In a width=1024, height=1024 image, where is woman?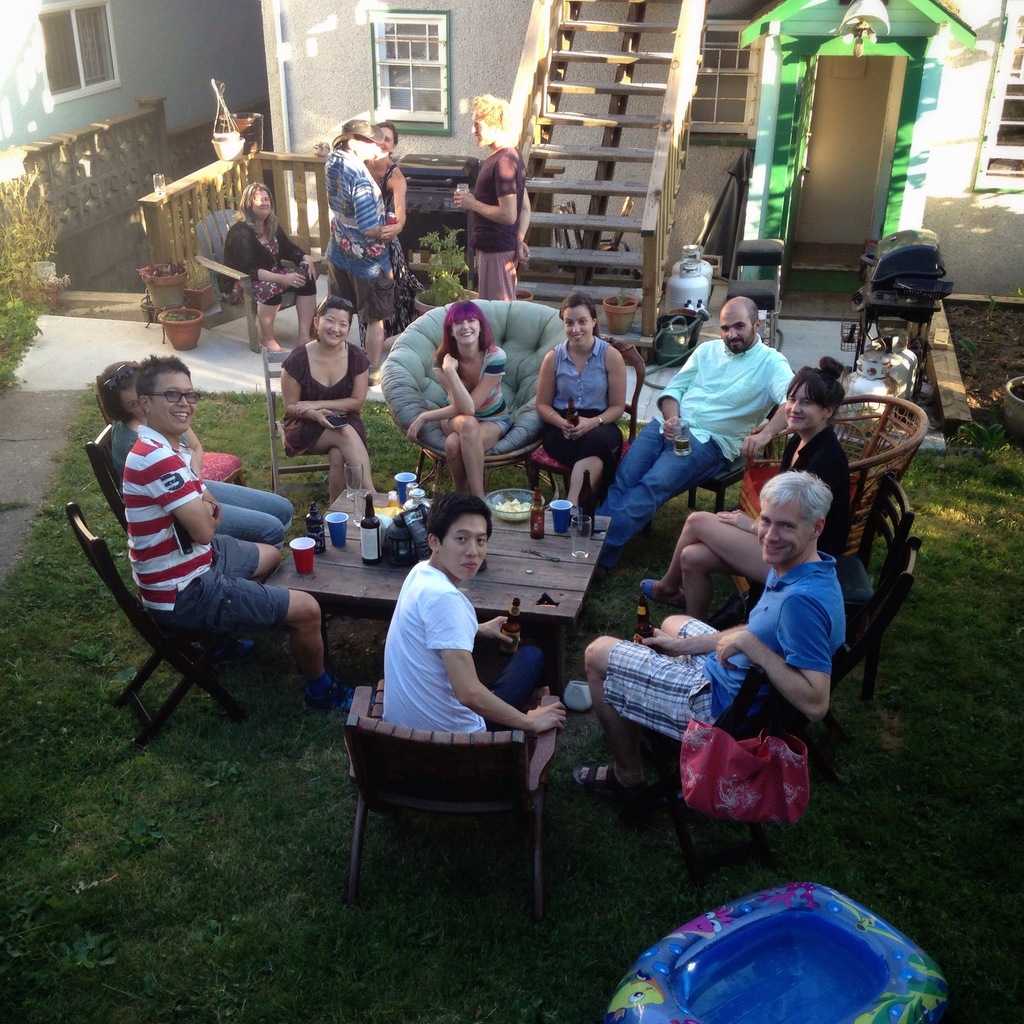
(354, 124, 413, 264).
